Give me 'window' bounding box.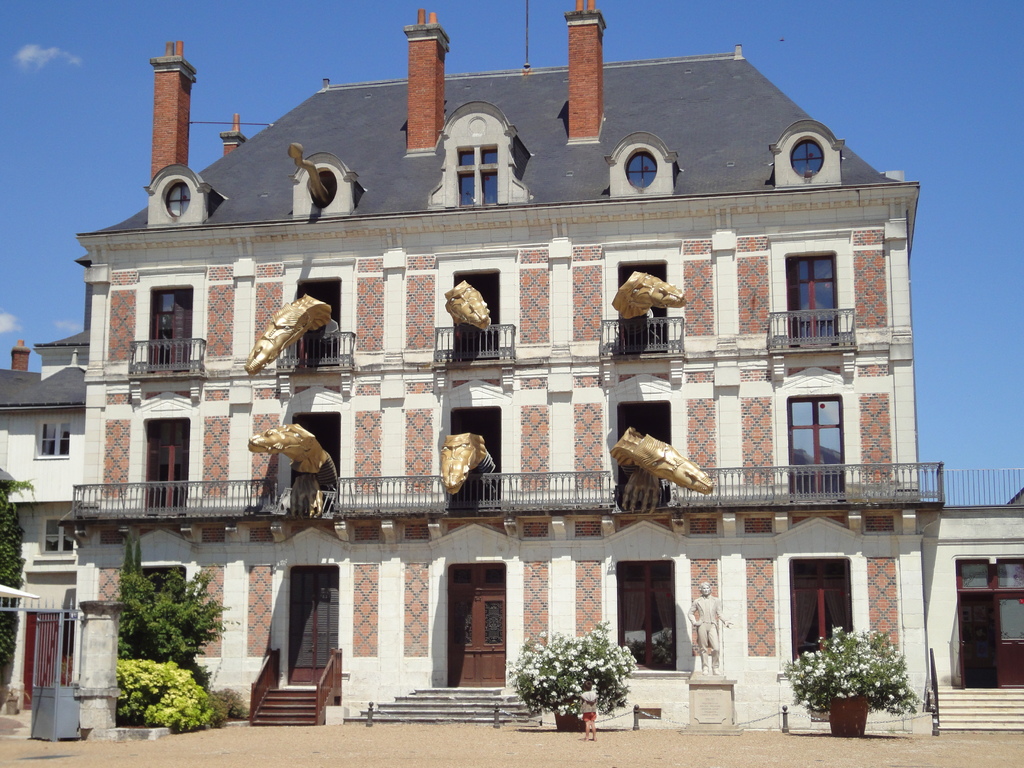
BBox(36, 518, 79, 566).
